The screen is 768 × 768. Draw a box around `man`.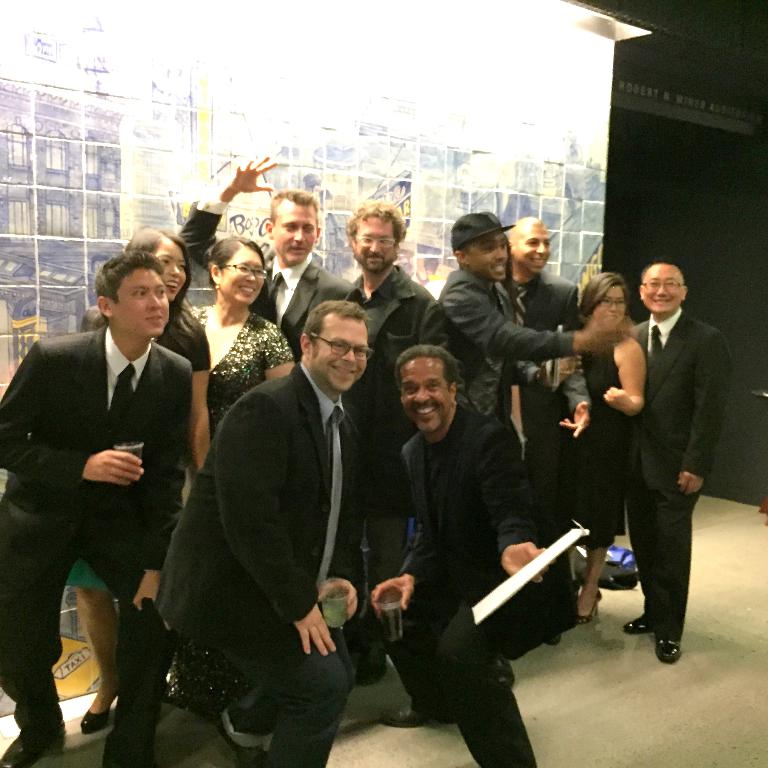
0 252 192 767.
